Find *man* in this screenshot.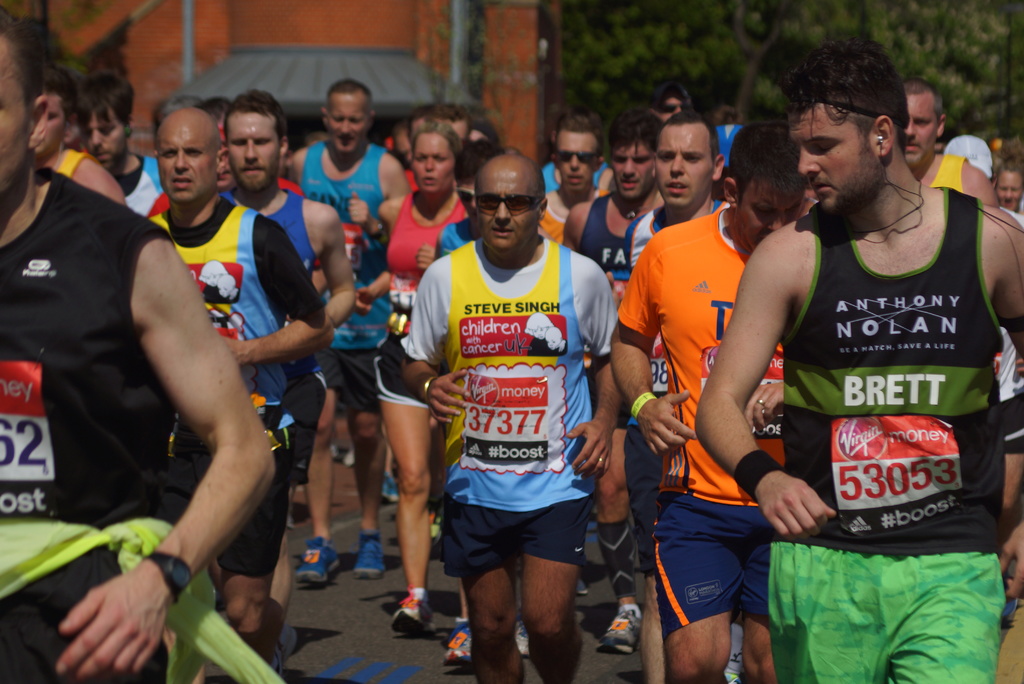
The bounding box for *man* is [72,69,166,218].
